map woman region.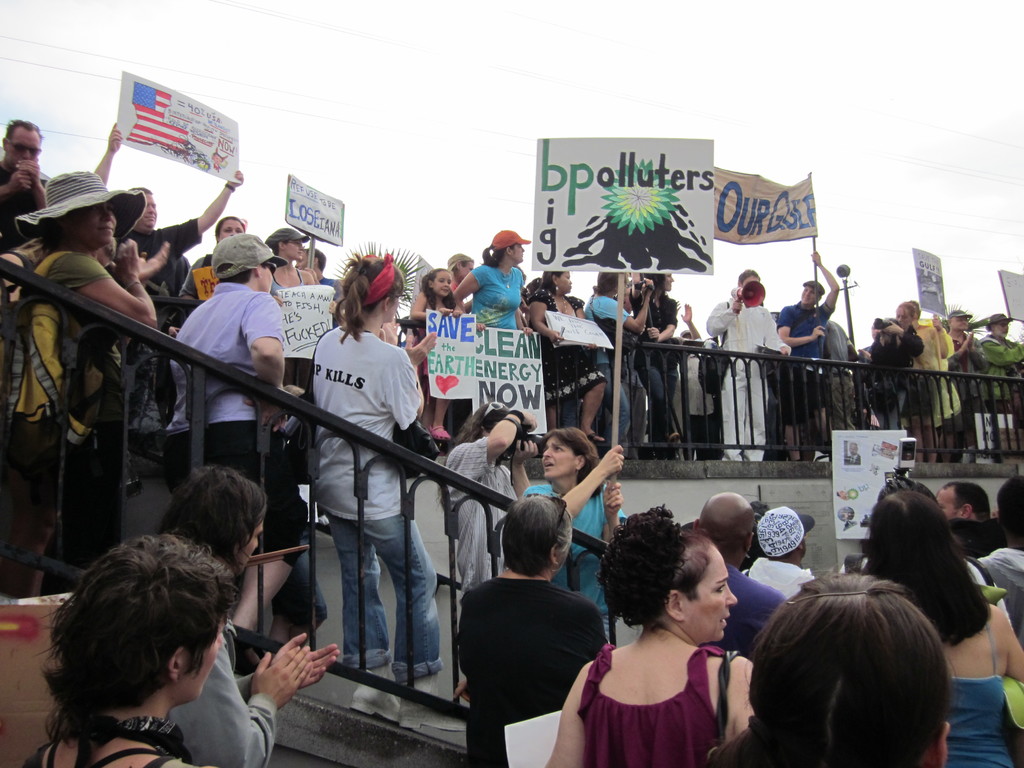
Mapped to rect(184, 218, 248, 302).
